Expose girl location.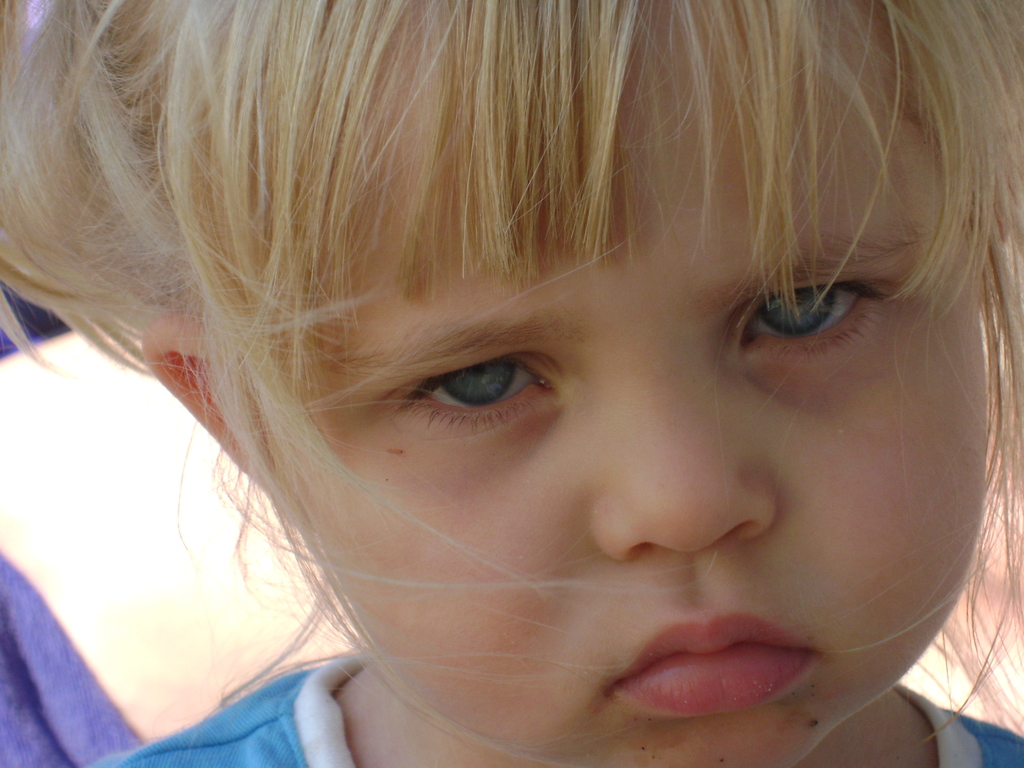
Exposed at (left=0, top=0, right=1023, bottom=767).
